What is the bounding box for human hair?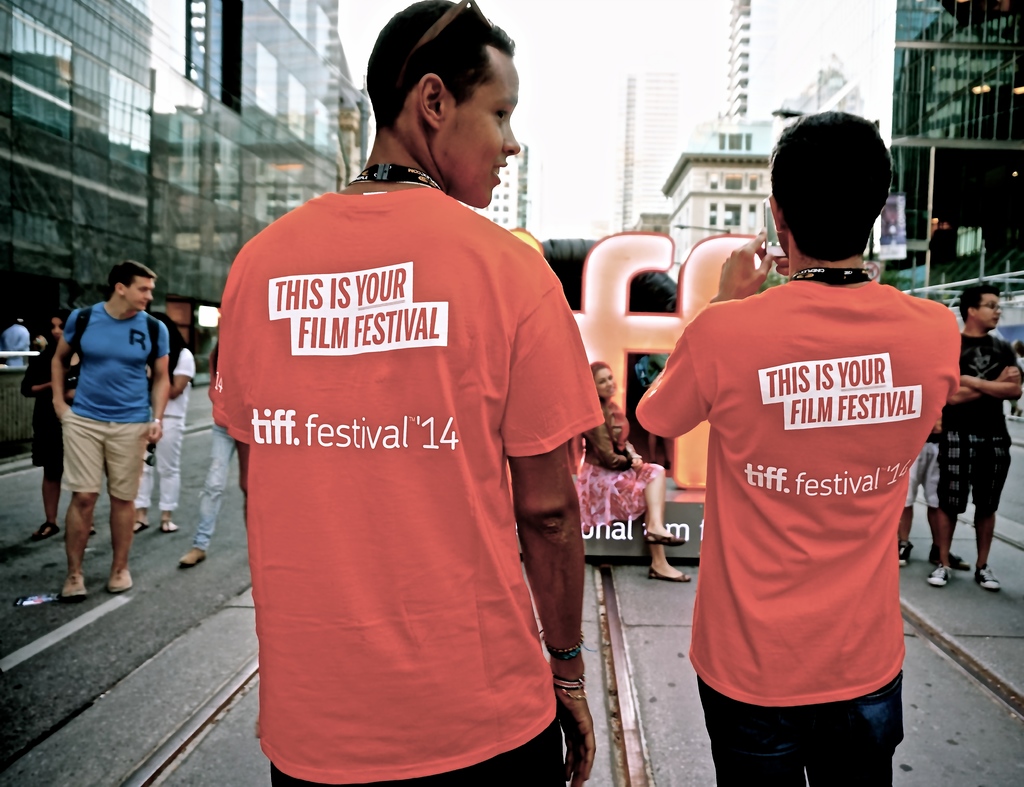
bbox=(591, 361, 620, 445).
